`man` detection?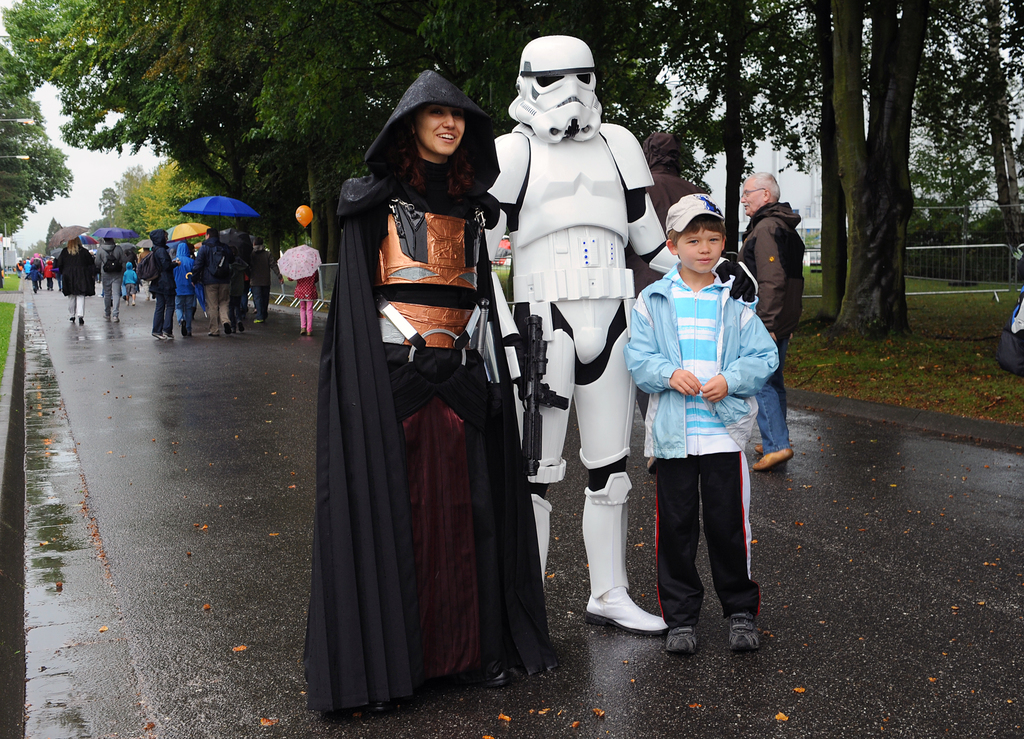
<box>246,235,286,323</box>
